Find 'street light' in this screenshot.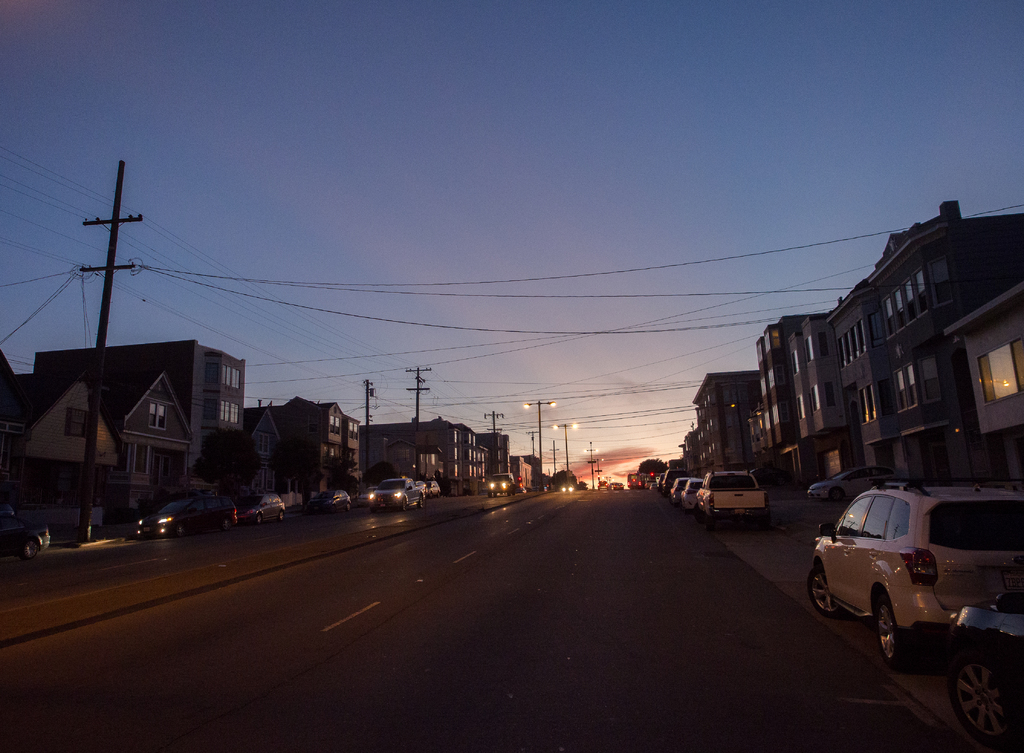
The bounding box for 'street light' is [x1=585, y1=436, x2=597, y2=490].
